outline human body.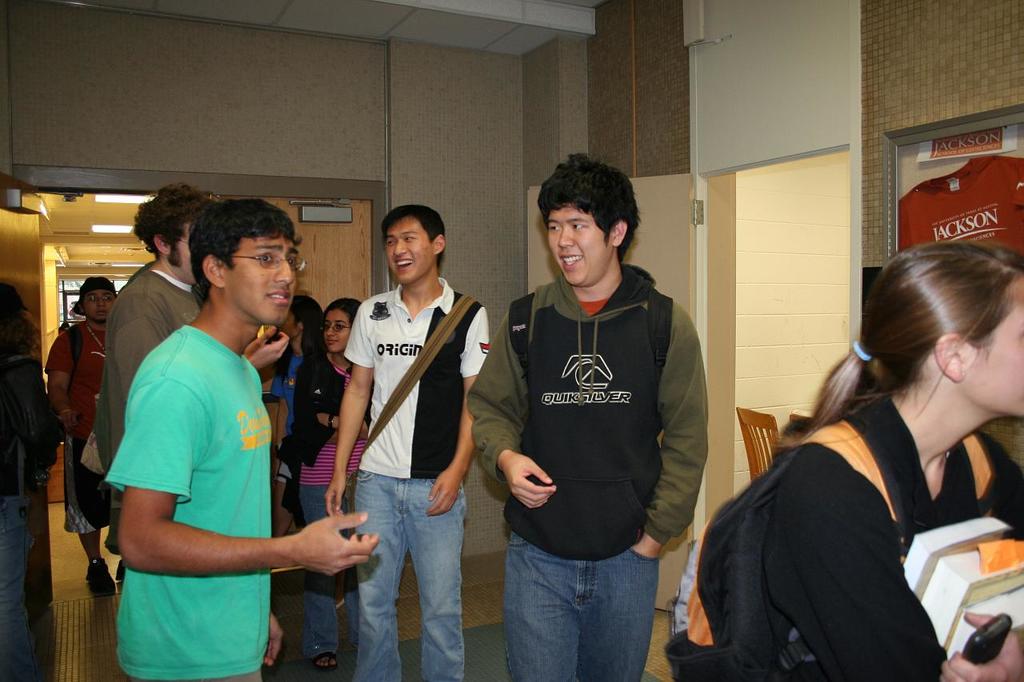
Outline: region(321, 201, 490, 681).
